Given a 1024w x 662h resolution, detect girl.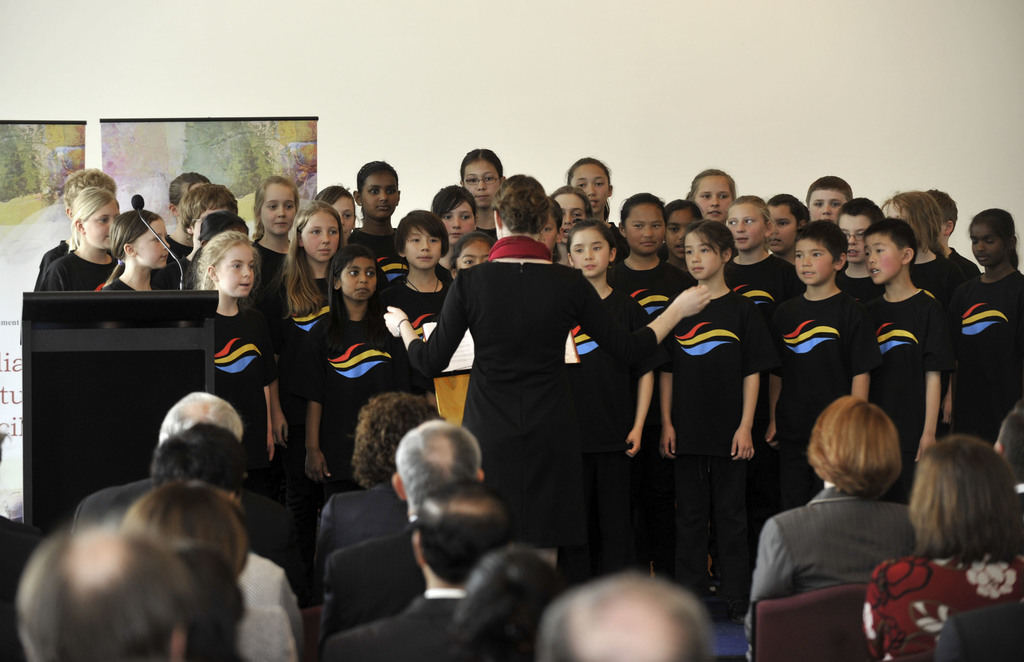
<bbox>684, 160, 737, 223</bbox>.
